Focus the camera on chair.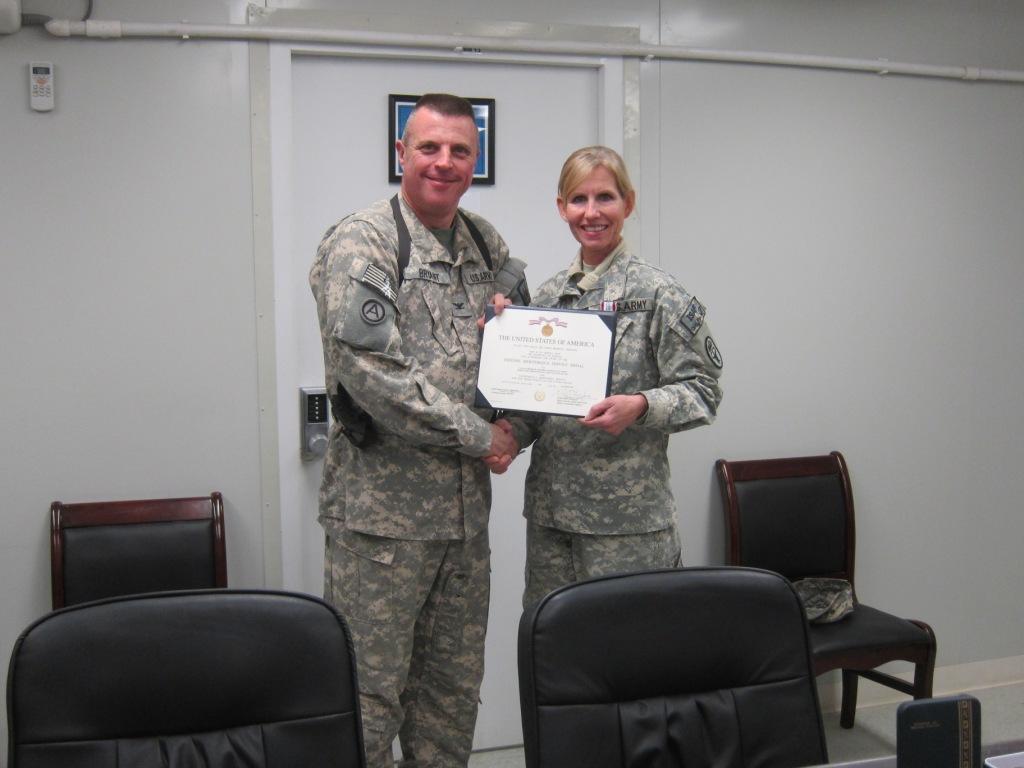
Focus region: {"left": 713, "top": 456, "right": 936, "bottom": 735}.
